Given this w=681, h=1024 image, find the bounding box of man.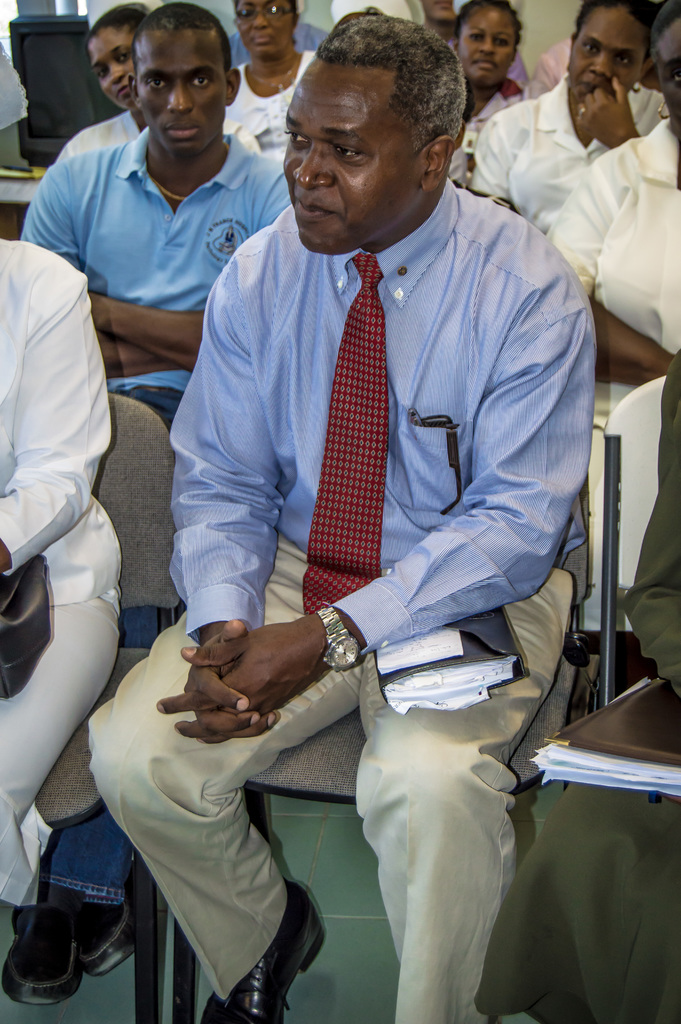
x1=149 y1=23 x2=612 y2=1020.
